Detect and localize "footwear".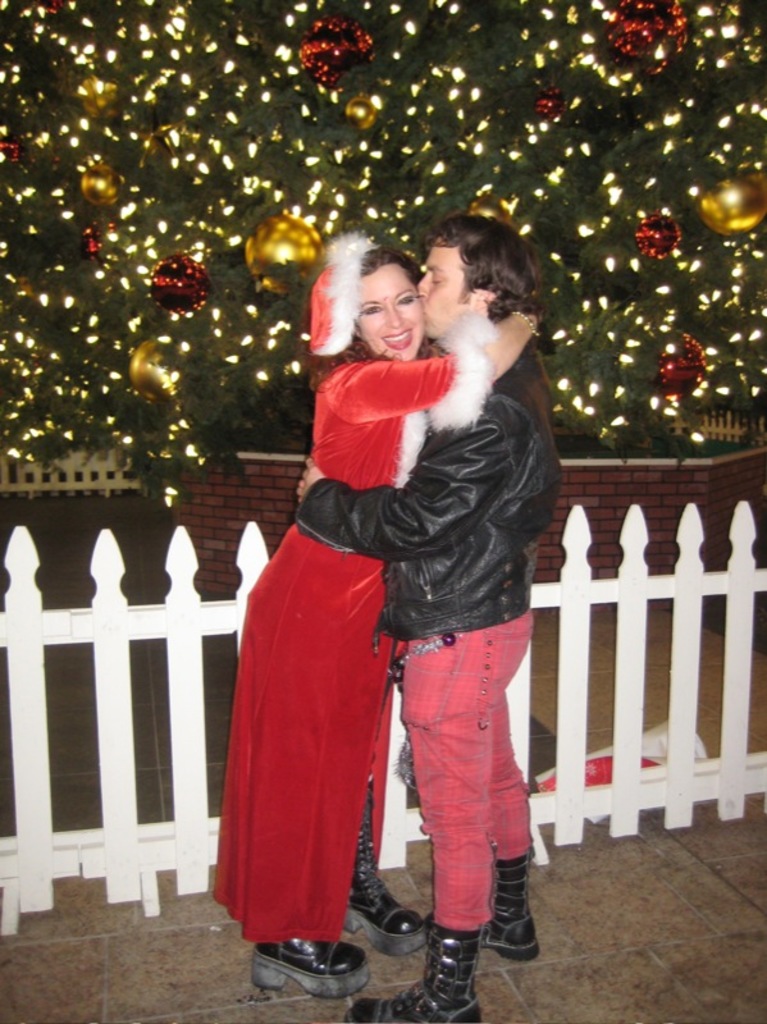
Localized at Rect(259, 938, 376, 995).
